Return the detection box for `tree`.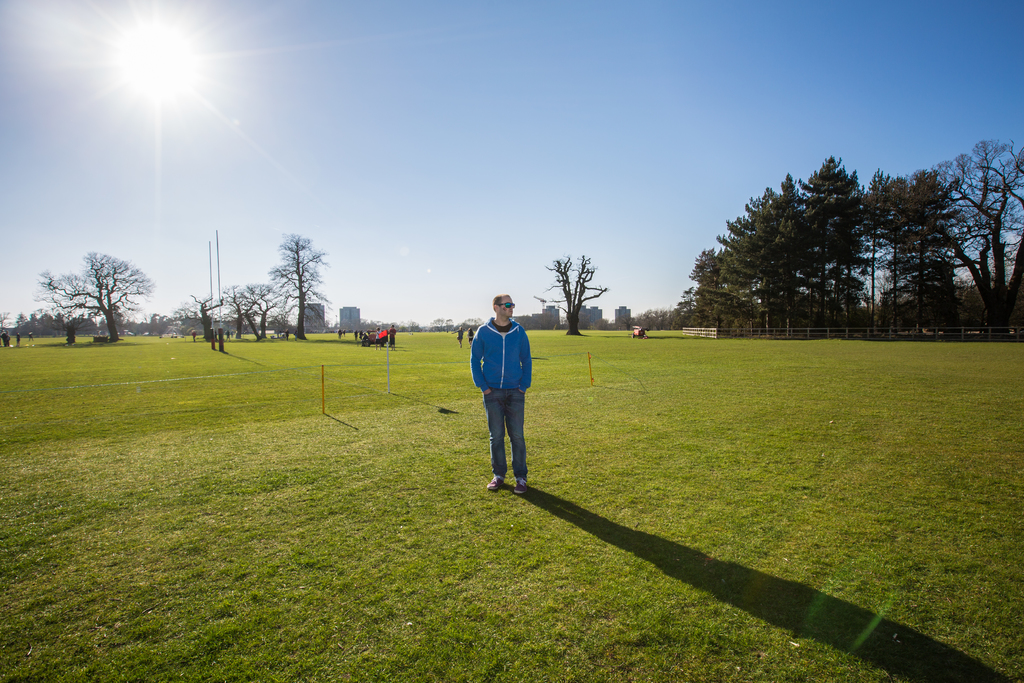
bbox(194, 283, 236, 356).
